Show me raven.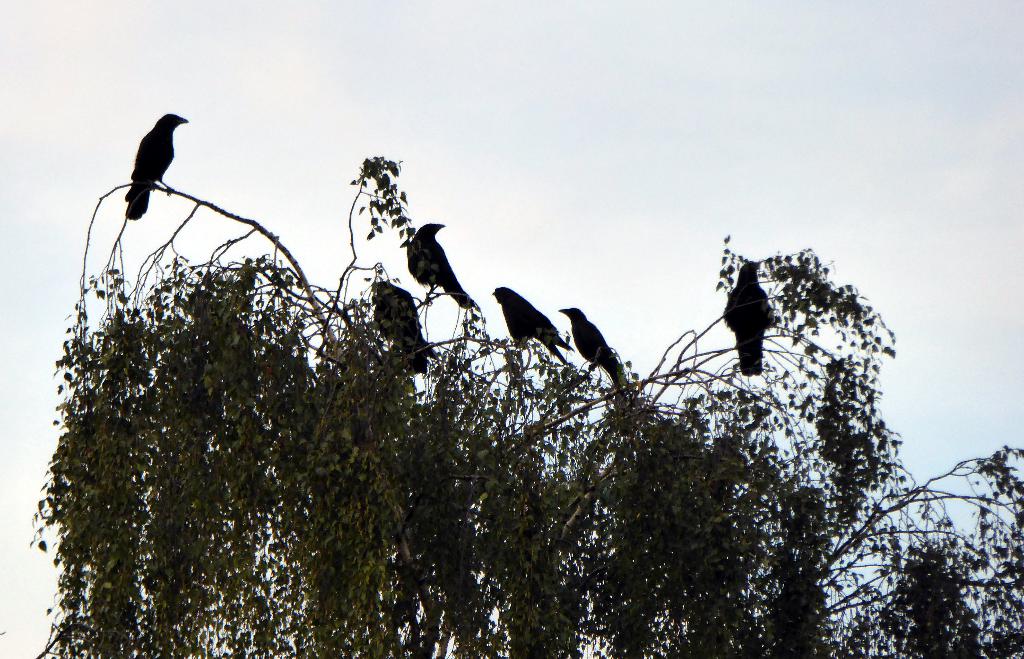
raven is here: BBox(550, 305, 624, 402).
